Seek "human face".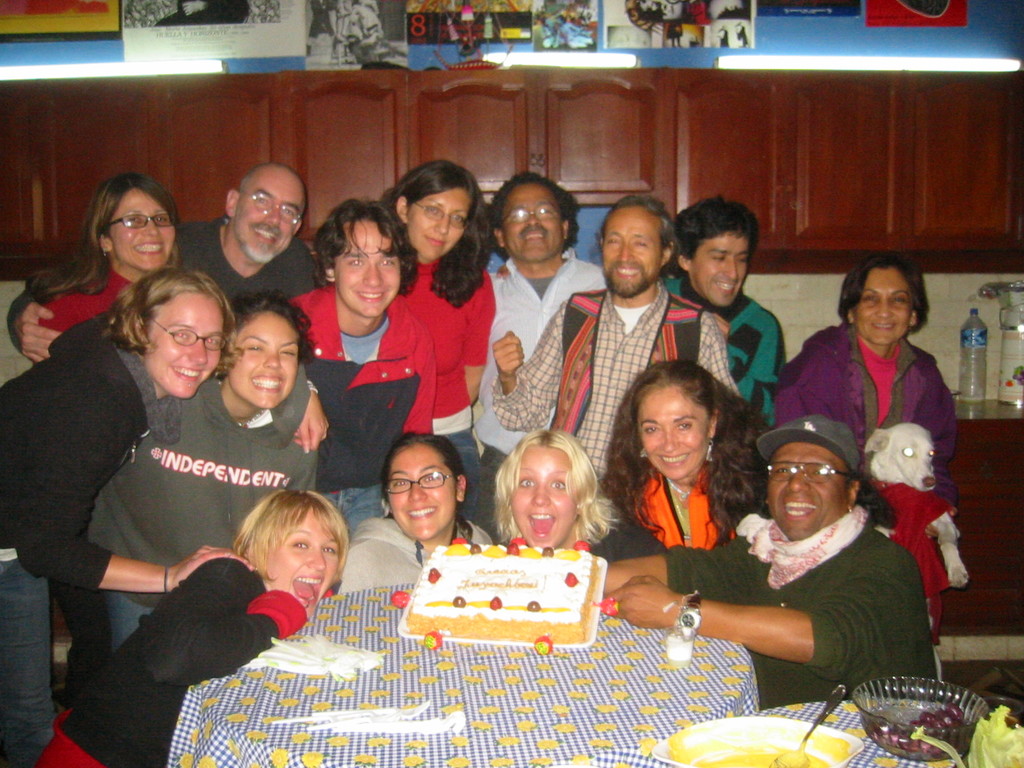
(x1=517, y1=449, x2=573, y2=548).
